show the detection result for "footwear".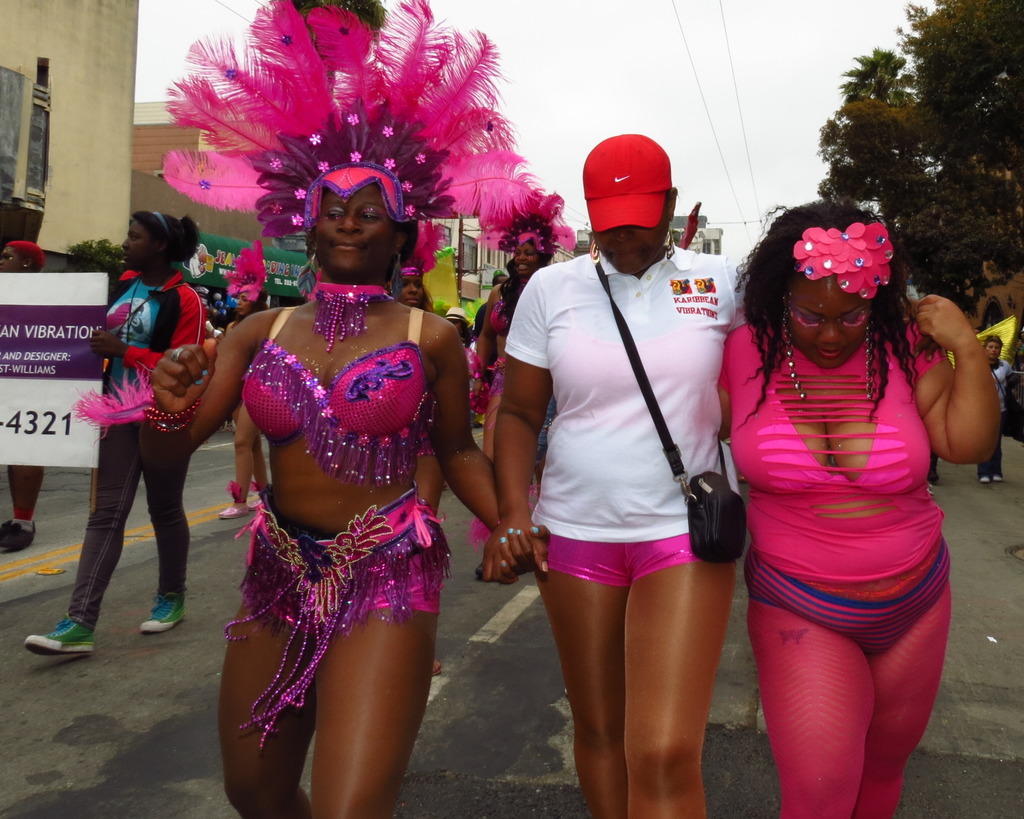
bbox=[0, 515, 36, 549].
